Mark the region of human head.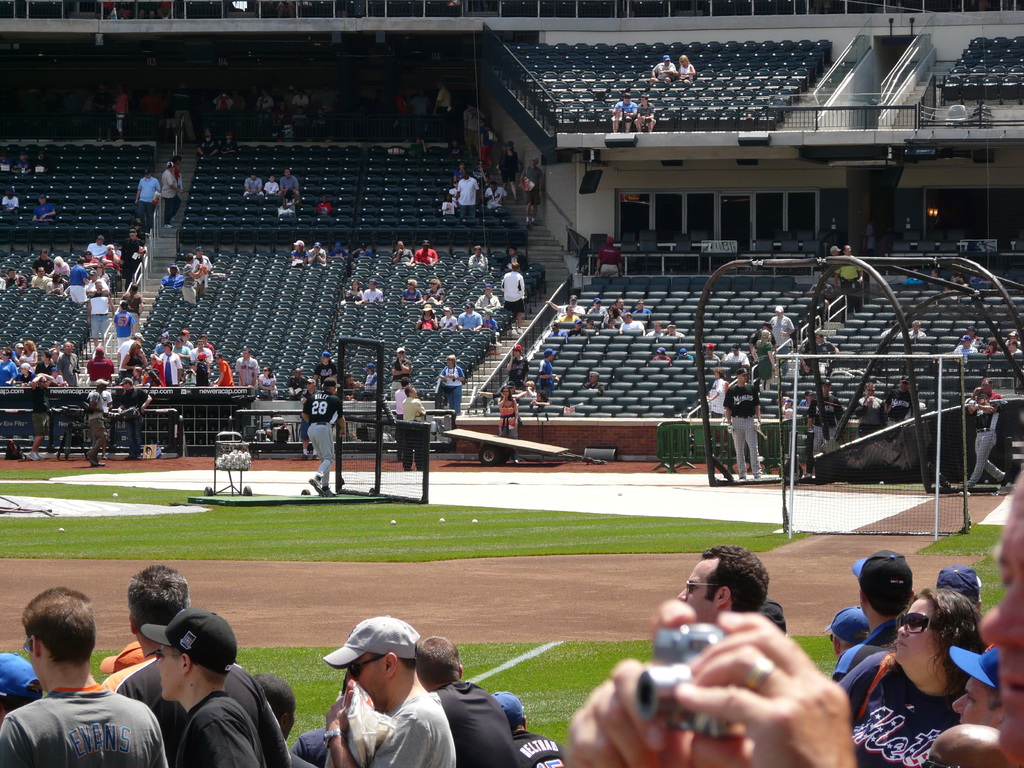
Region: (980, 468, 1023, 767).
